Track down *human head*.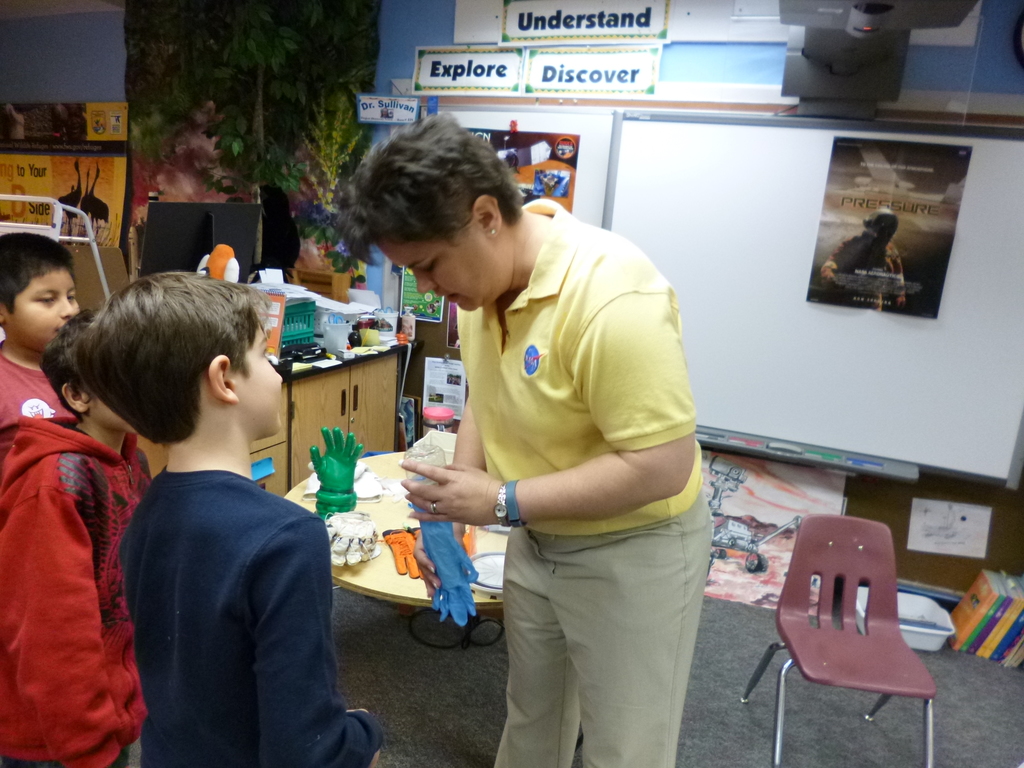
Tracked to pyautogui.locateOnScreen(333, 114, 529, 316).
